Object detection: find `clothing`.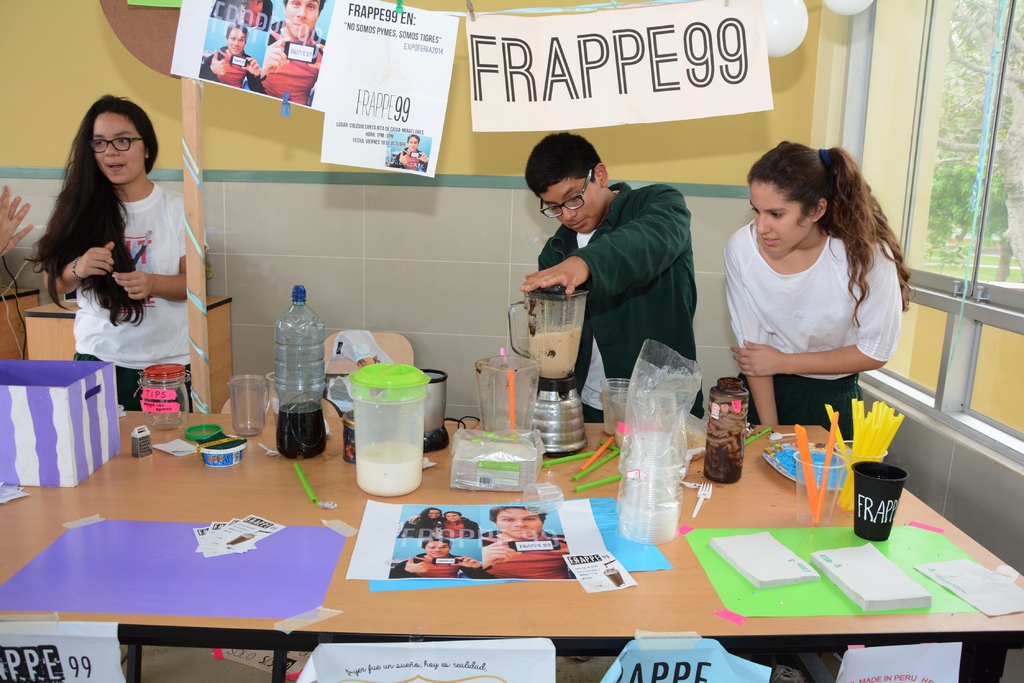
pyautogui.locateOnScreen(200, 47, 261, 90).
